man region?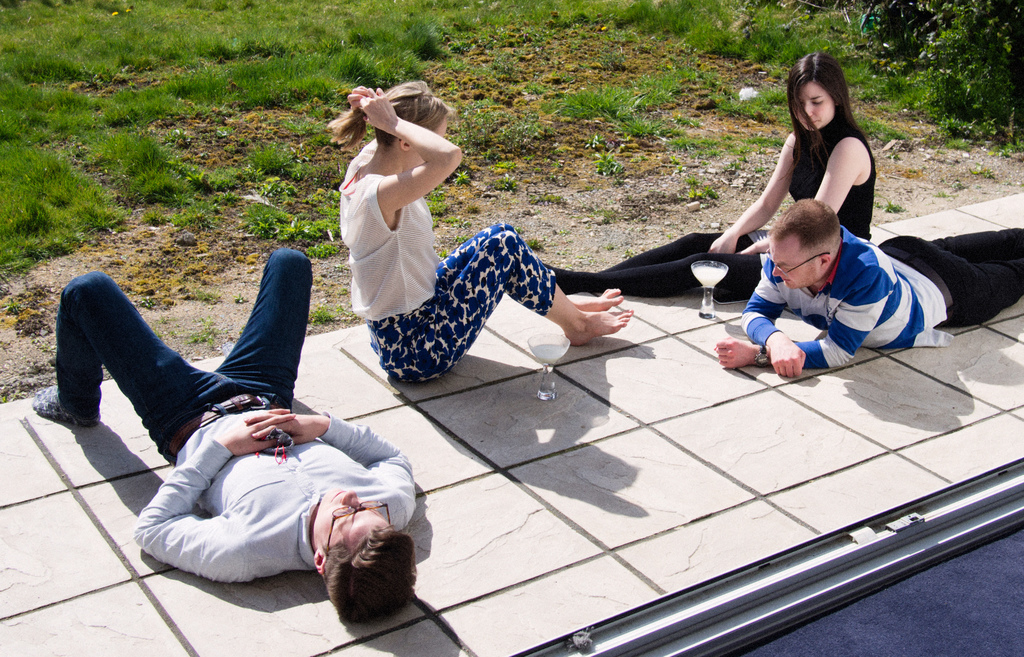
(42,205,454,633)
